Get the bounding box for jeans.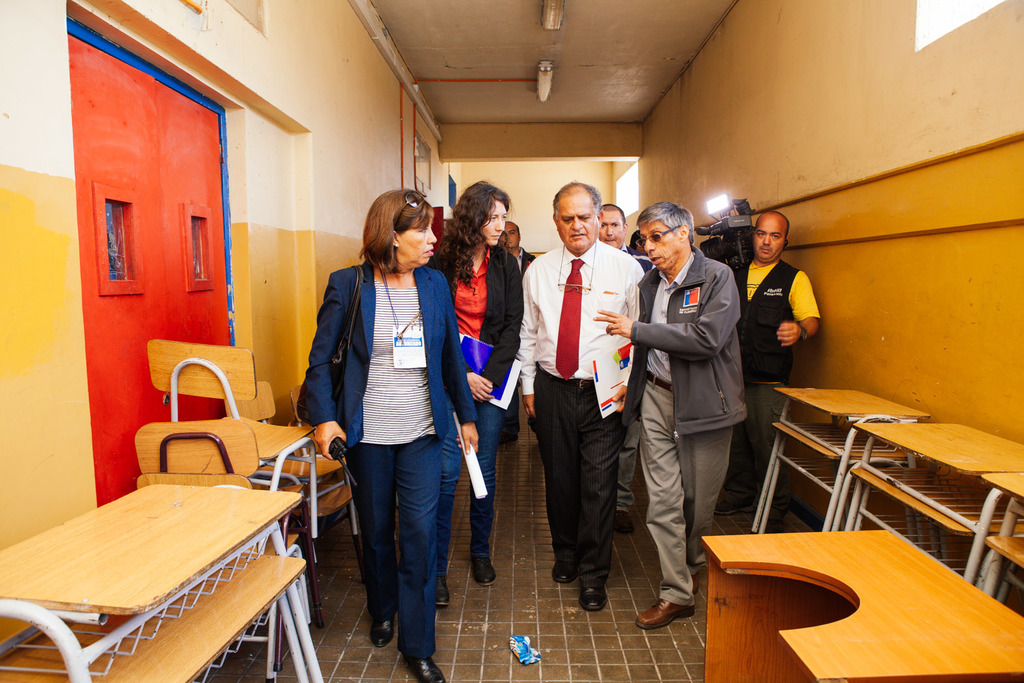
(x1=440, y1=394, x2=503, y2=574).
